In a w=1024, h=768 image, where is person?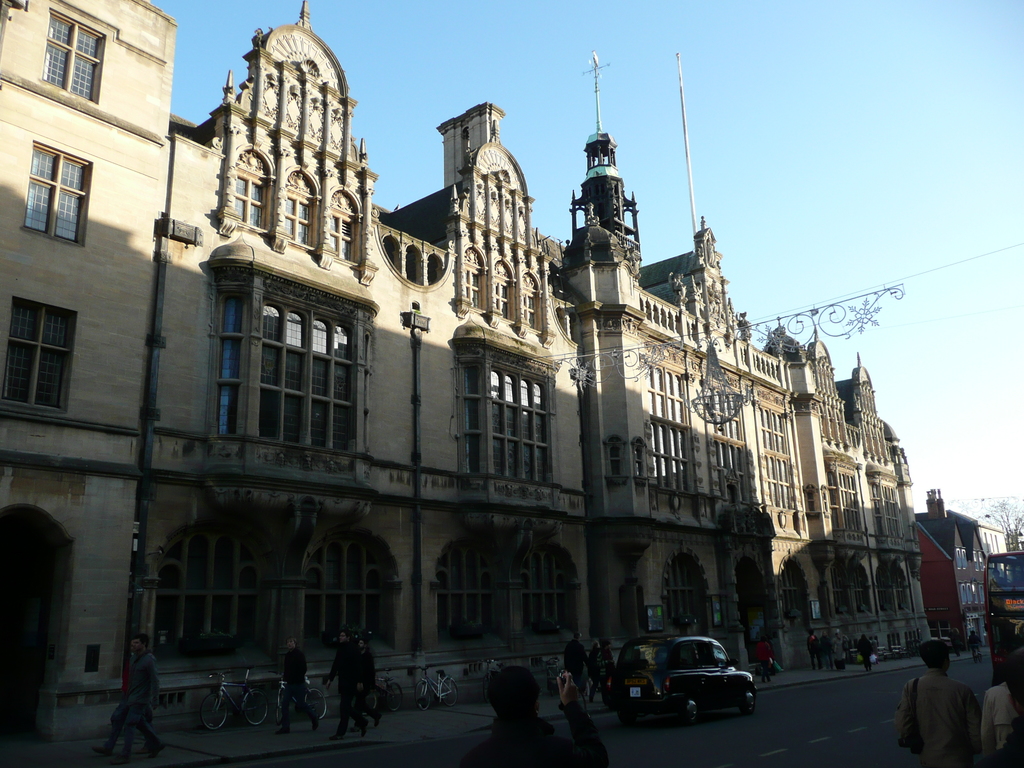
352:638:390:733.
